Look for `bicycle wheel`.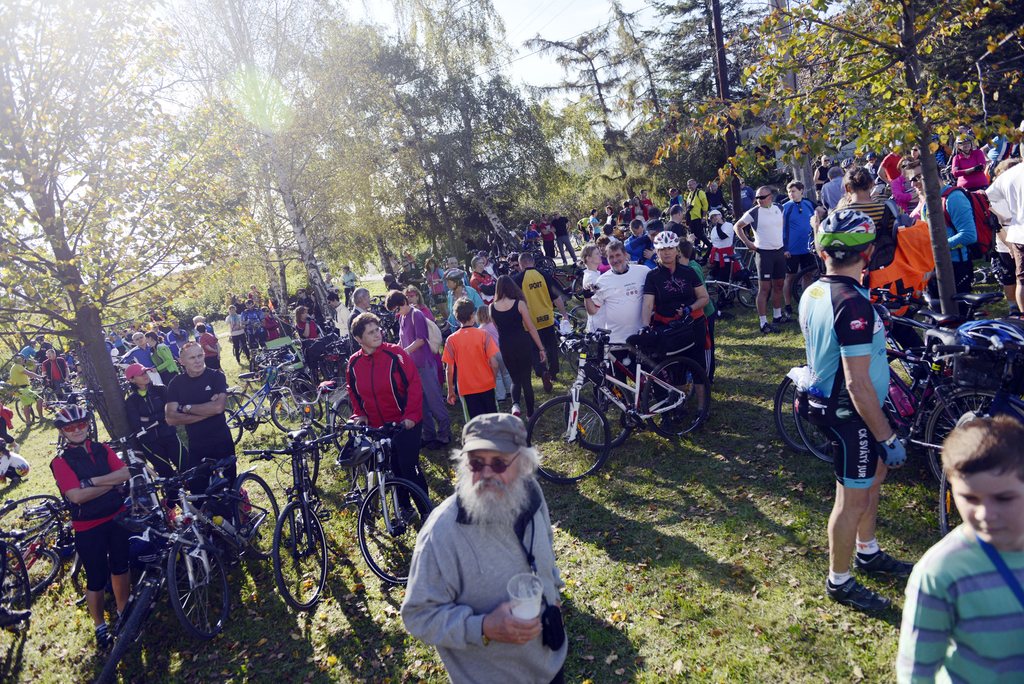
Found: box(791, 384, 842, 468).
